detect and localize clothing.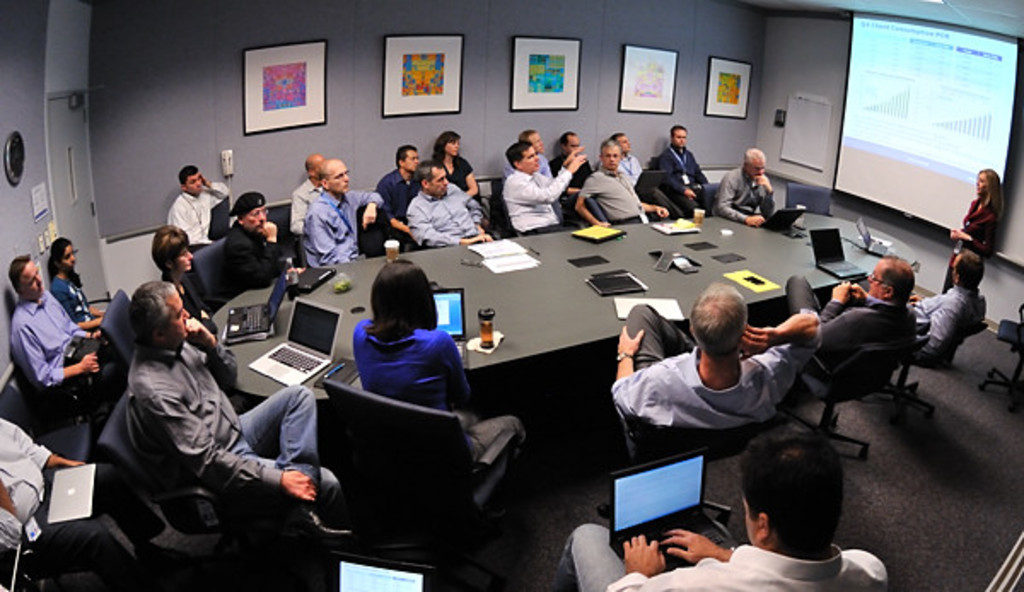
Localized at l=0, t=420, r=143, b=590.
